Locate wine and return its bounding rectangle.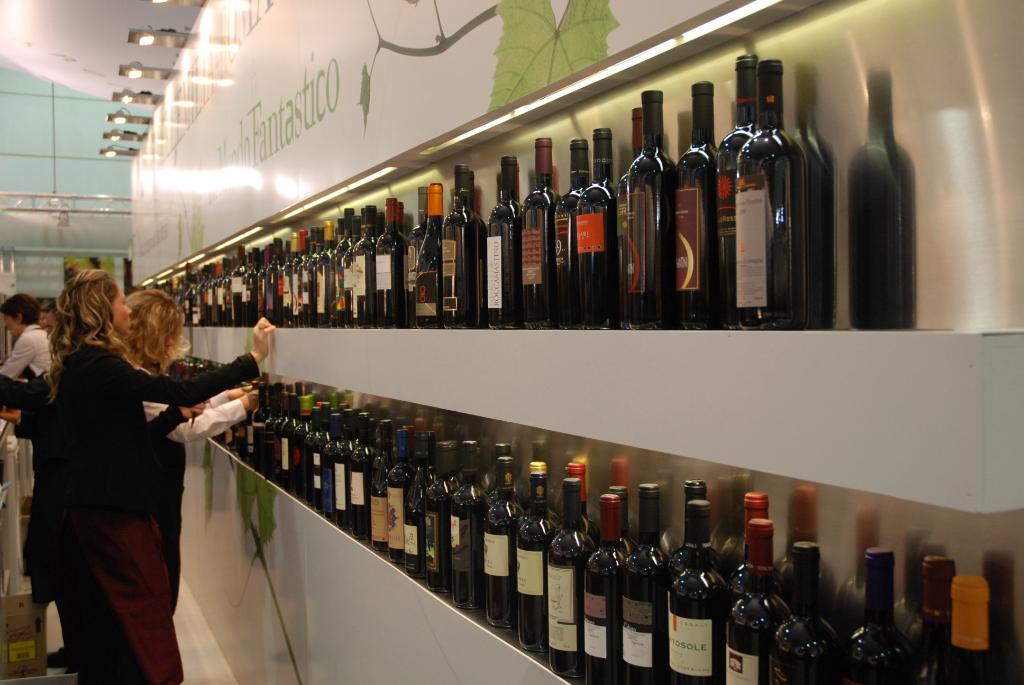
(487, 455, 521, 630).
